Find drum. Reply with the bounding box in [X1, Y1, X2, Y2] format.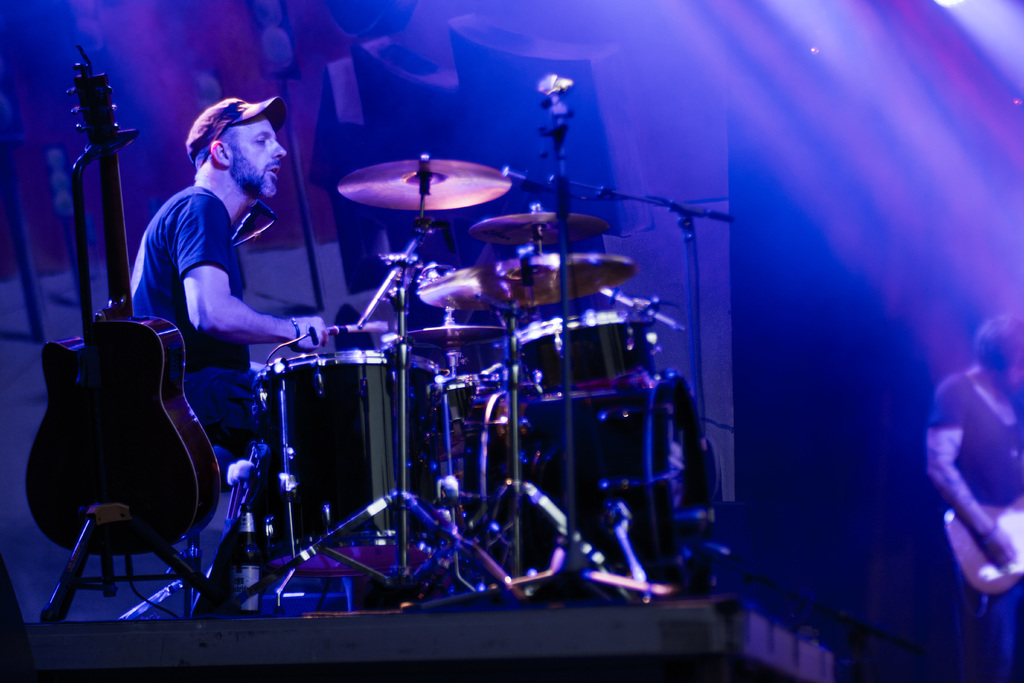
[494, 303, 648, 411].
